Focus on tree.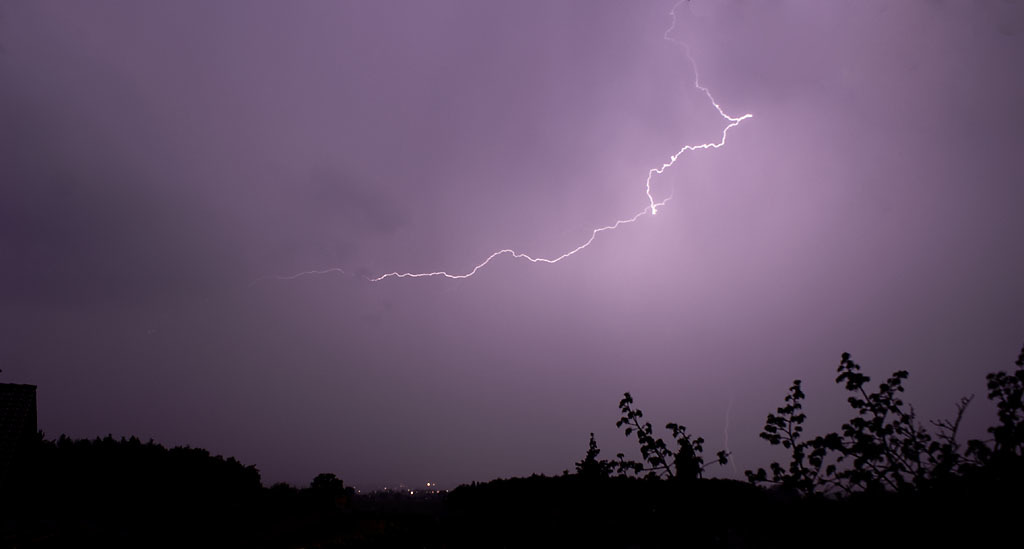
Focused at l=567, t=344, r=1023, b=548.
